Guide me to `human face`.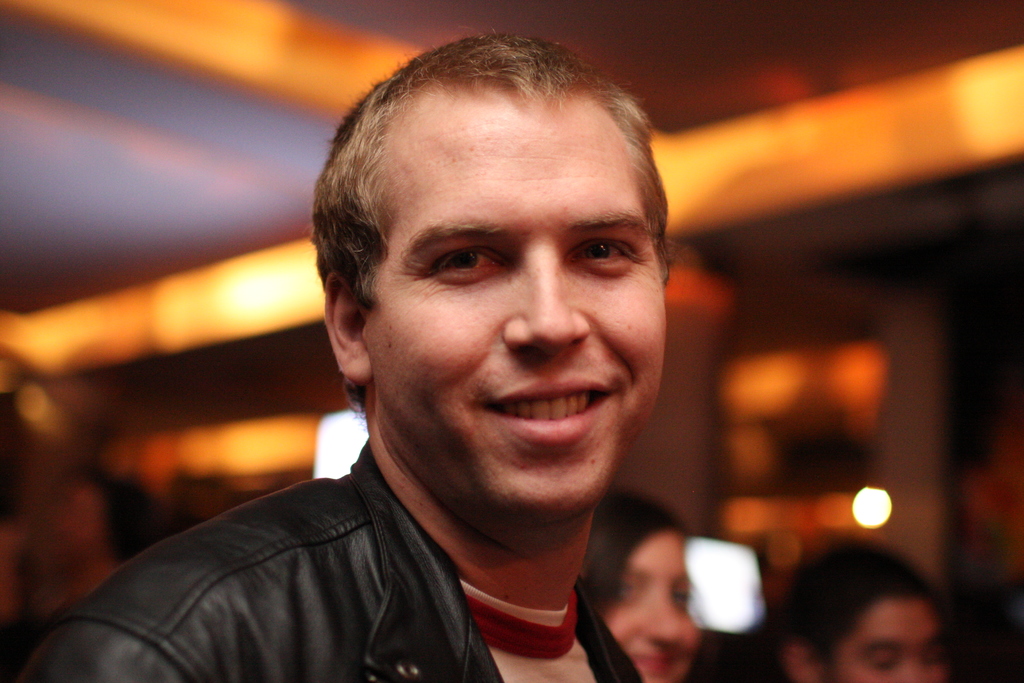
Guidance: <bbox>602, 532, 699, 682</bbox>.
